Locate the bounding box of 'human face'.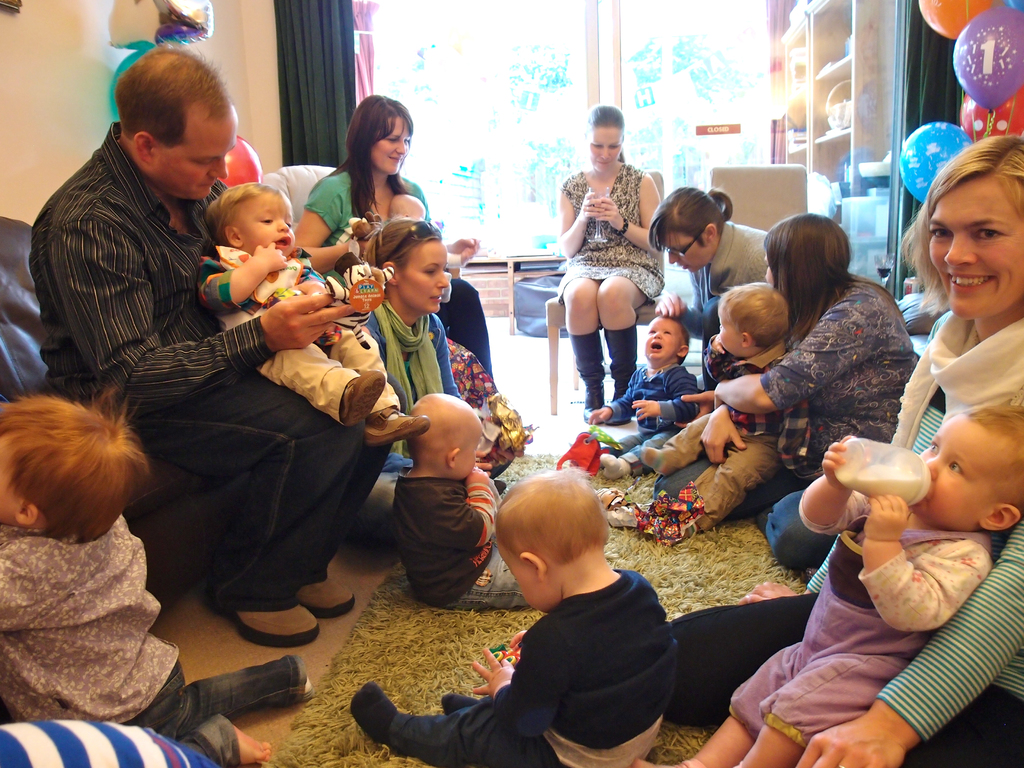
Bounding box: 239, 196, 292, 250.
